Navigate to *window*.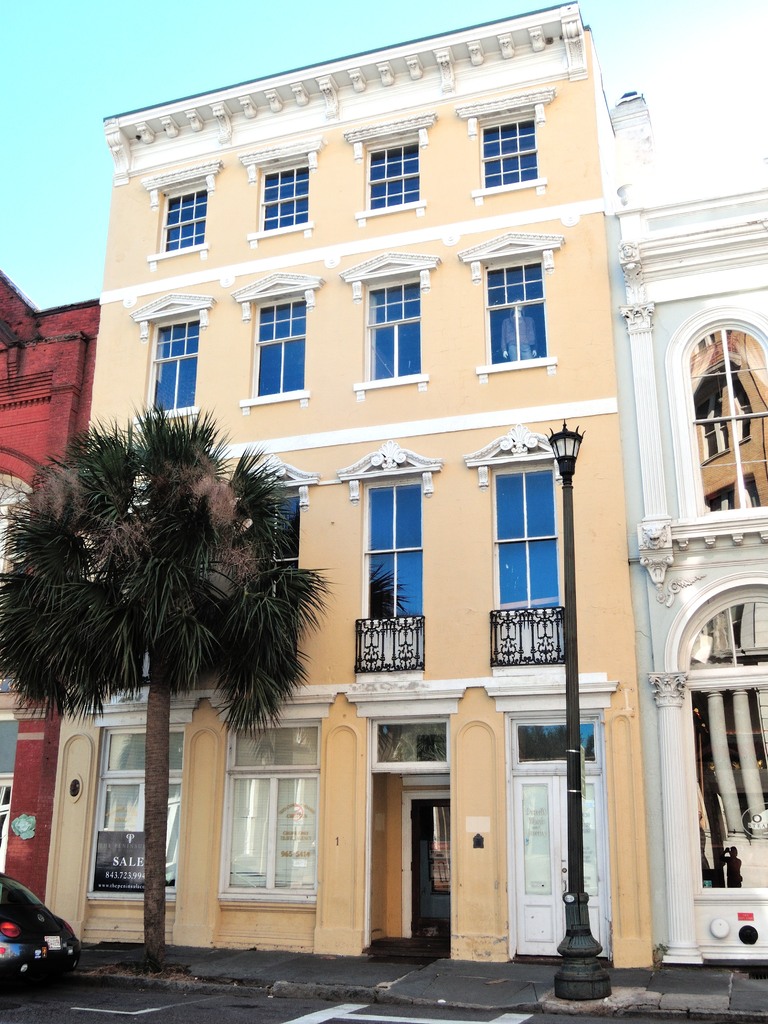
Navigation target: (261,168,310,232).
